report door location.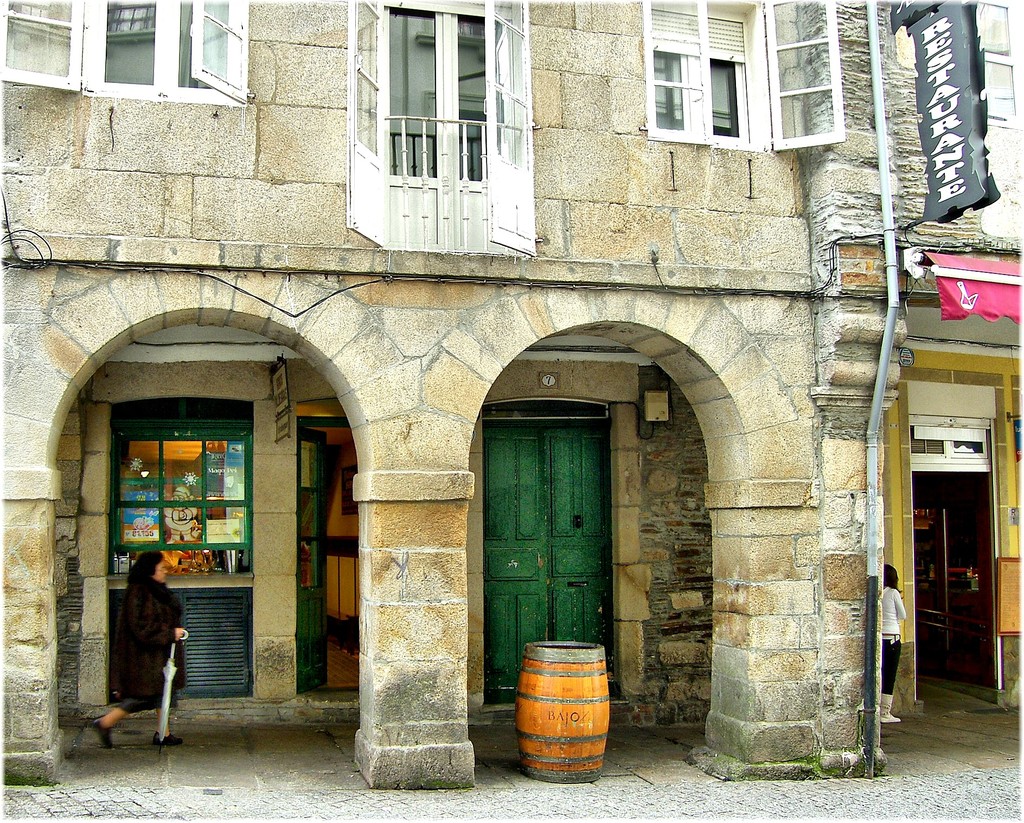
Report: locate(300, 428, 330, 694).
